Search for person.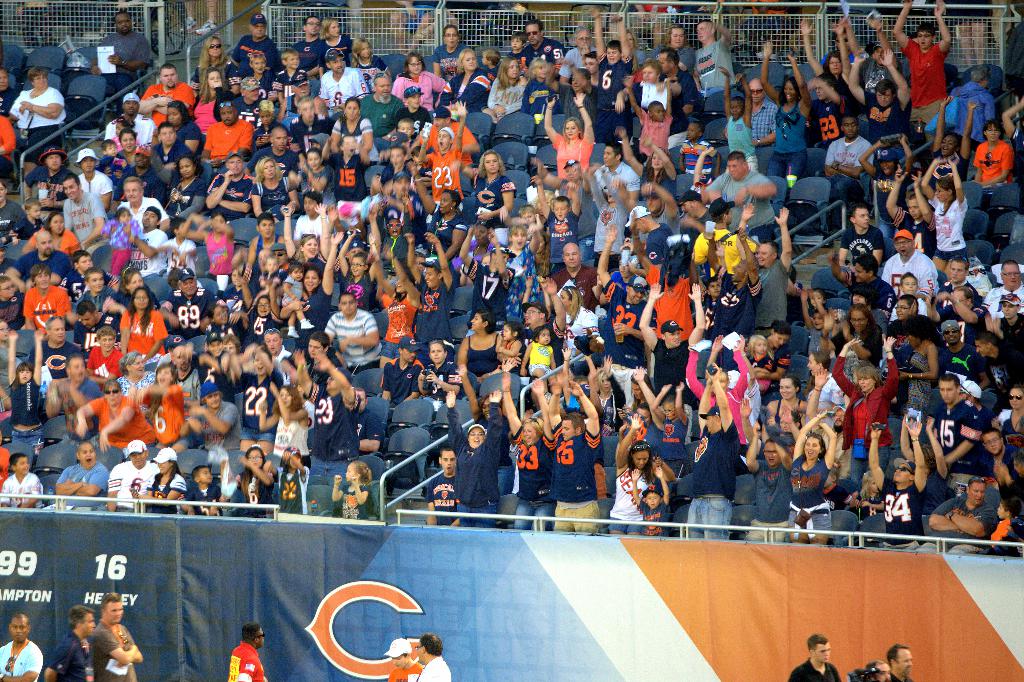
Found at left=505, top=408, right=560, bottom=512.
